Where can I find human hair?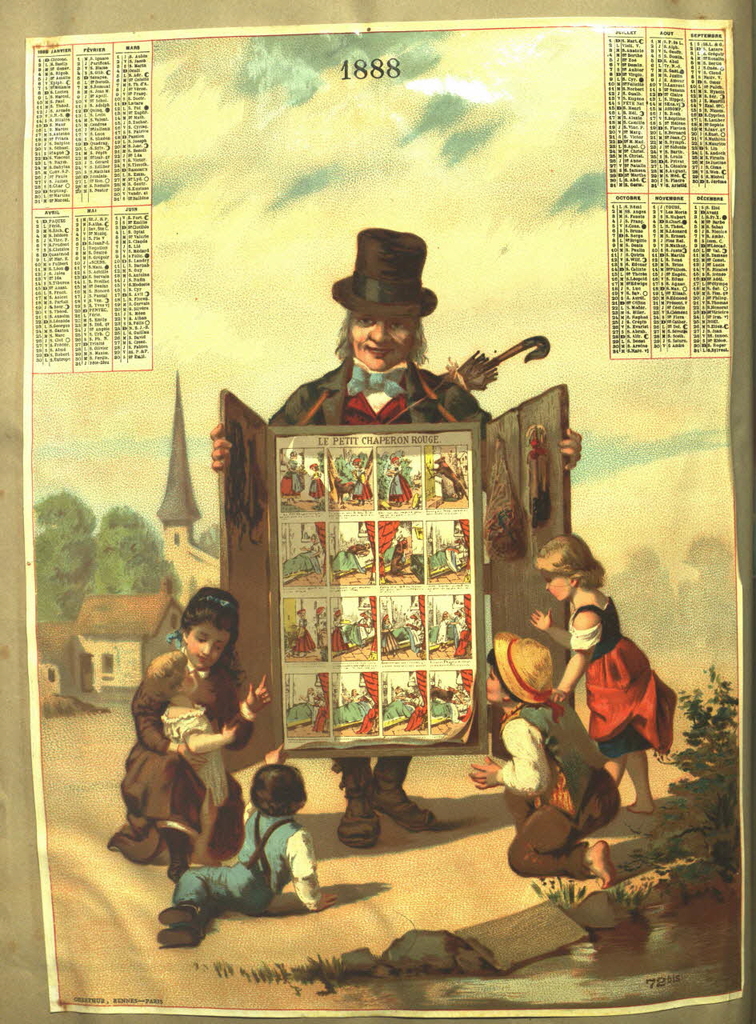
You can find it at BBox(527, 528, 610, 586).
